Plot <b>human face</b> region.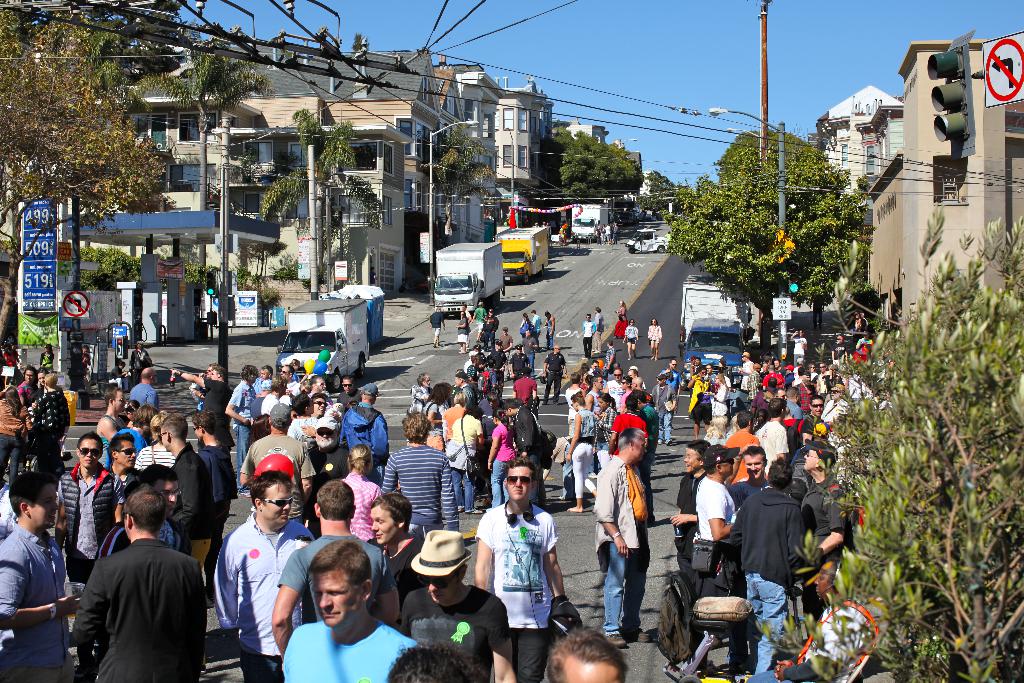
Plotted at {"x1": 625, "y1": 367, "x2": 638, "y2": 379}.
